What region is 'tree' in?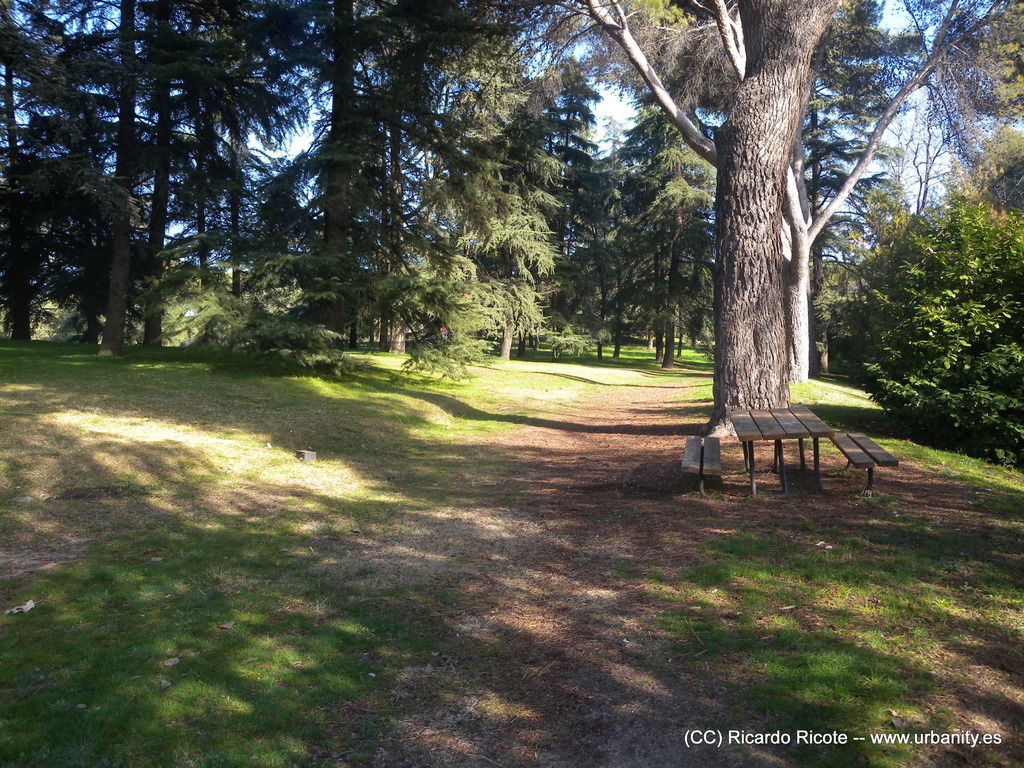
{"x1": 539, "y1": 0, "x2": 948, "y2": 438}.
